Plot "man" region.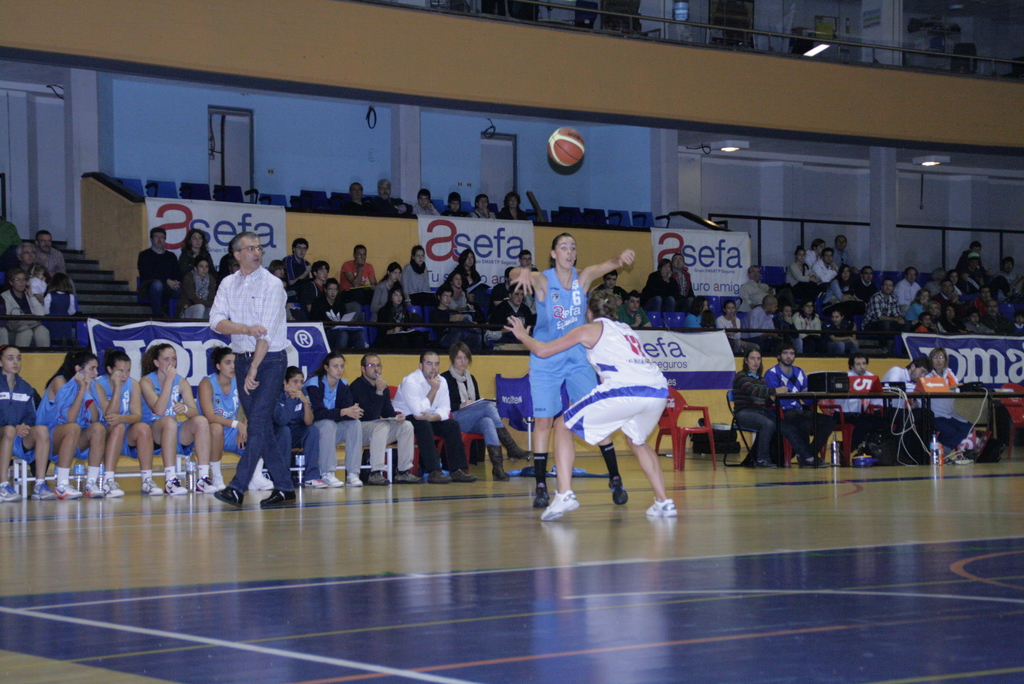
Plotted at [864, 277, 910, 334].
